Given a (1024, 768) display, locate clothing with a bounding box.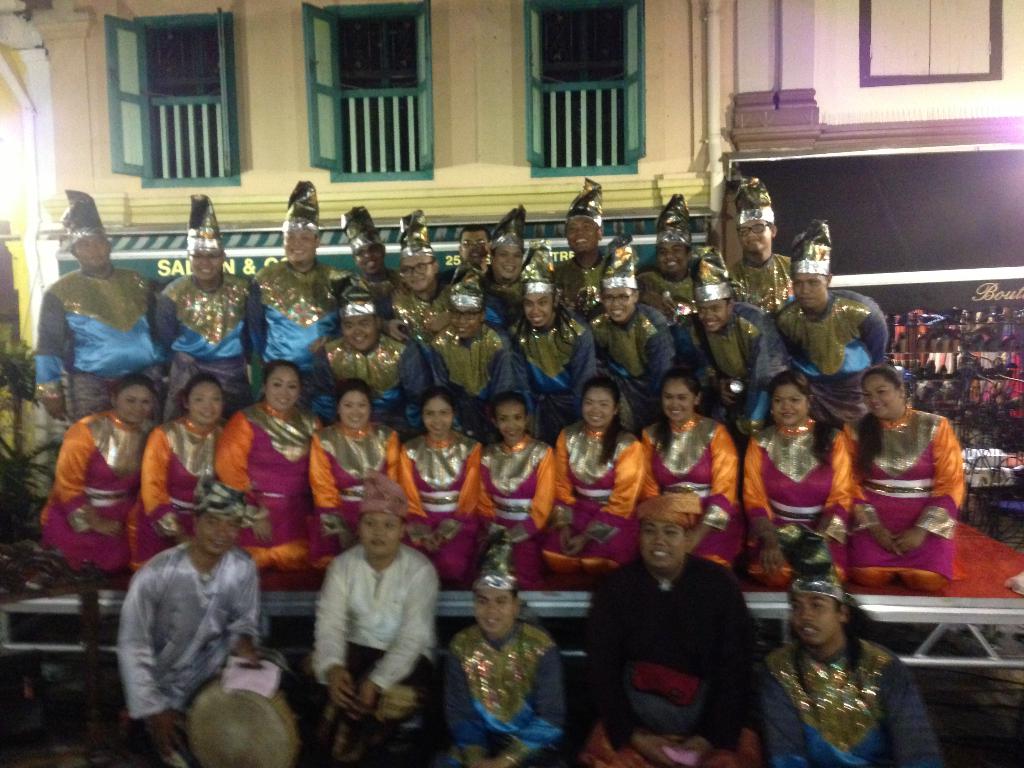
Located: {"x1": 588, "y1": 557, "x2": 753, "y2": 767}.
